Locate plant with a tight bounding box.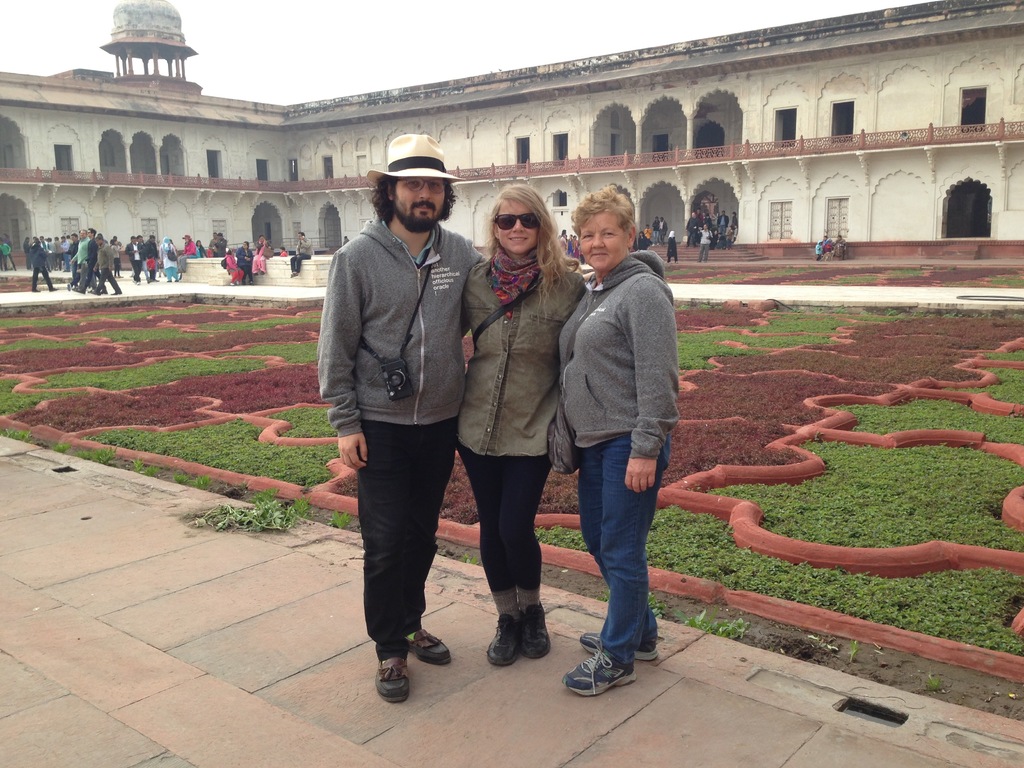
x1=198, y1=490, x2=293, y2=538.
